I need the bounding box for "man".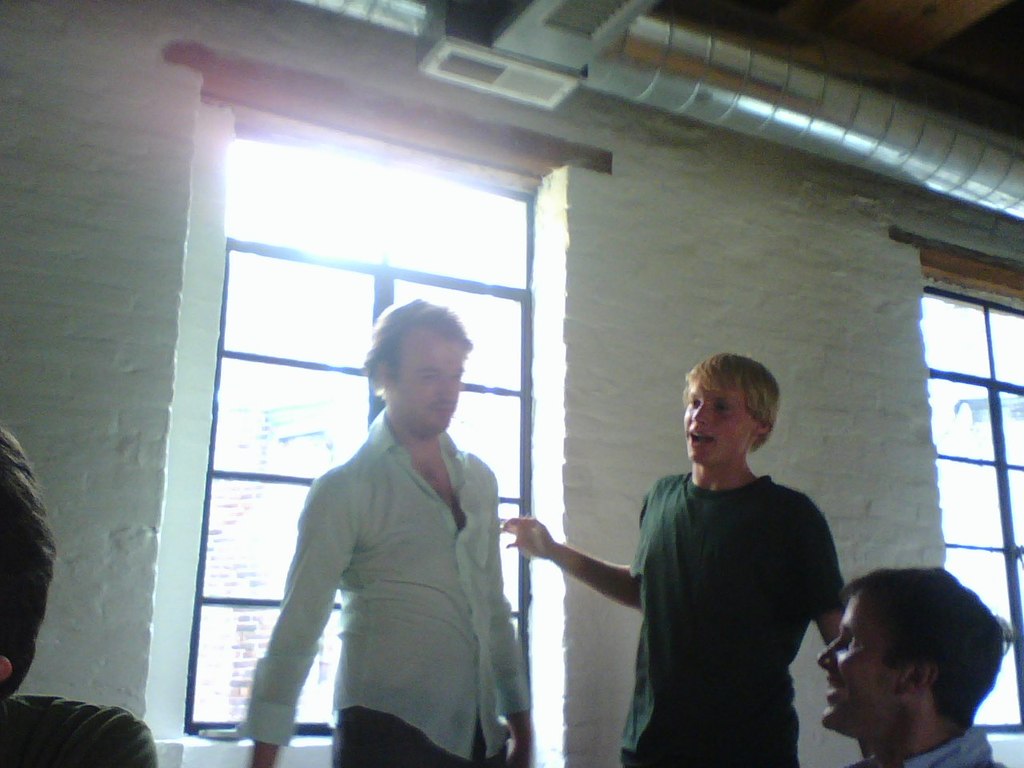
Here it is: (left=496, top=352, right=850, bottom=767).
